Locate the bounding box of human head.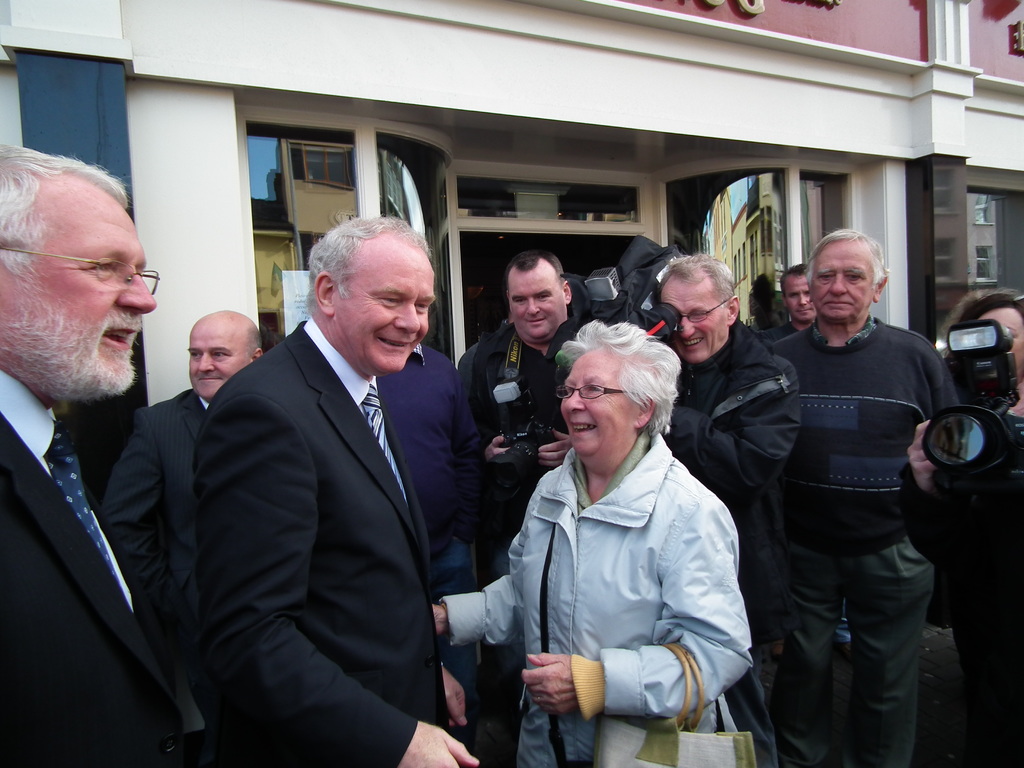
Bounding box: <box>313,214,437,373</box>.
